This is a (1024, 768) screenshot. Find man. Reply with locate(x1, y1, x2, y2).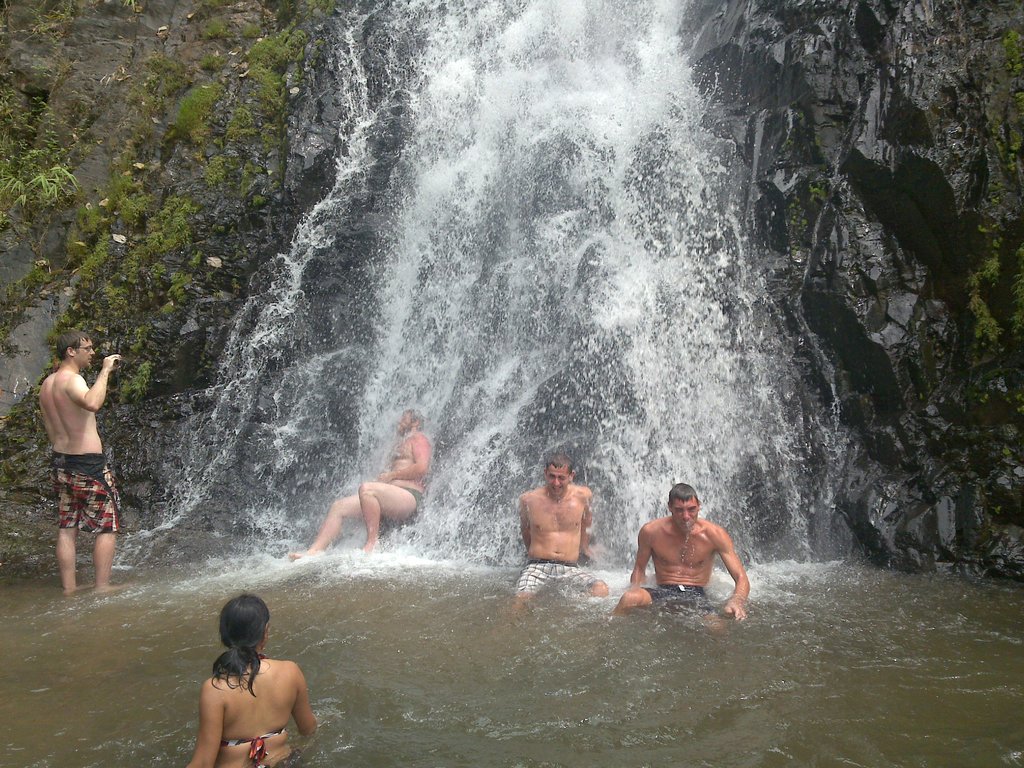
locate(280, 408, 438, 559).
